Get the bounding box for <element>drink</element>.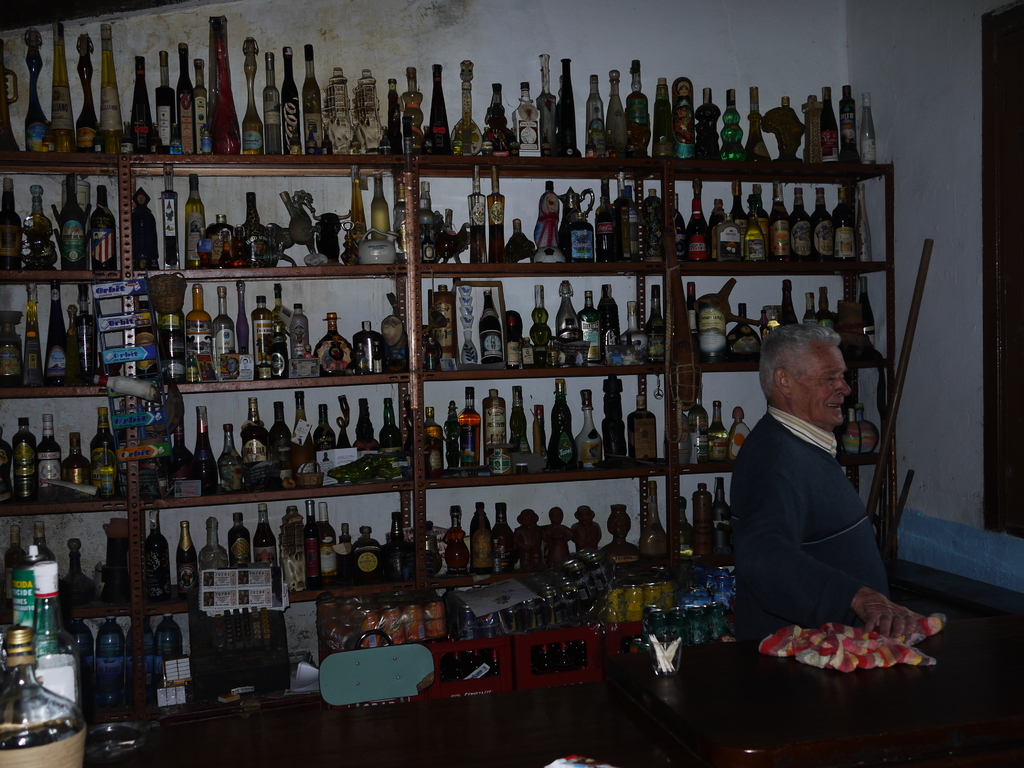
<bbox>460, 58, 474, 152</bbox>.
